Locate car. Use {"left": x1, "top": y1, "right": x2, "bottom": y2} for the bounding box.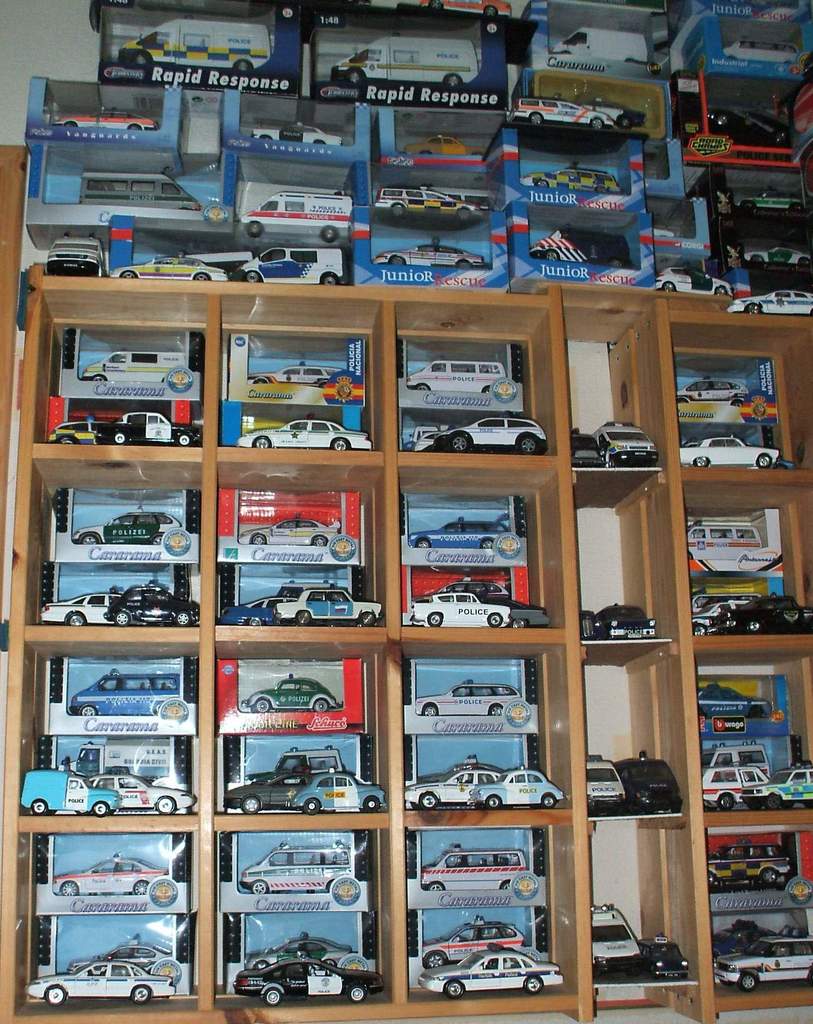
{"left": 419, "top": 943, "right": 567, "bottom": 1002}.
